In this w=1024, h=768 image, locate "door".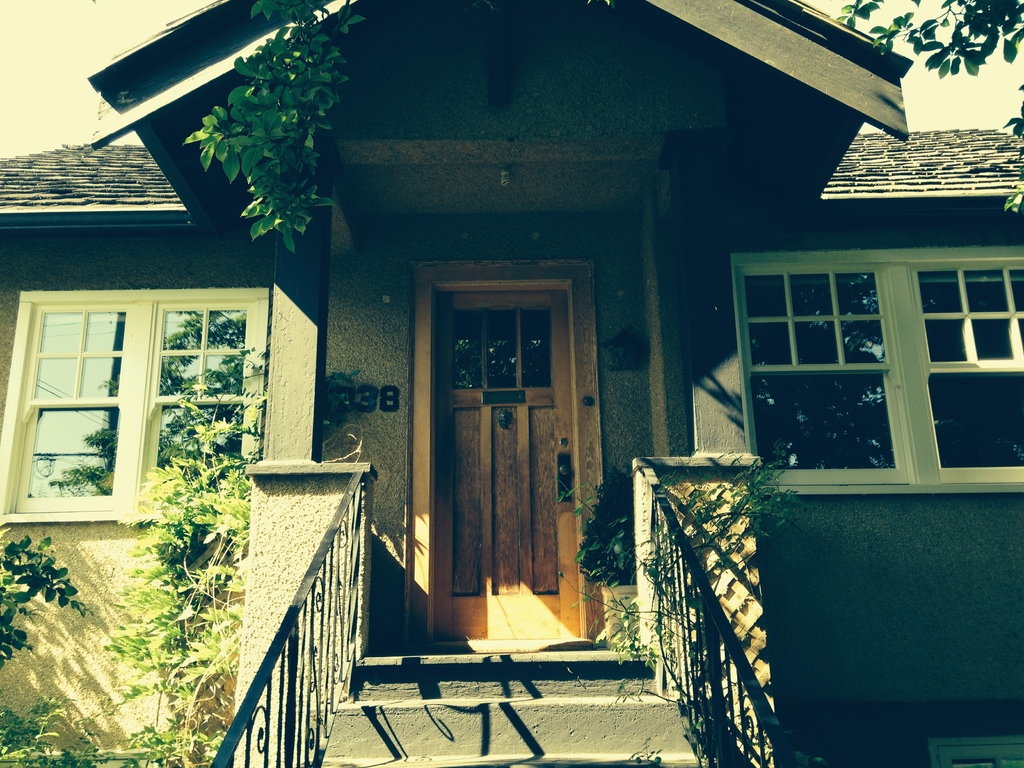
Bounding box: [left=432, top=287, right=581, bottom=644].
